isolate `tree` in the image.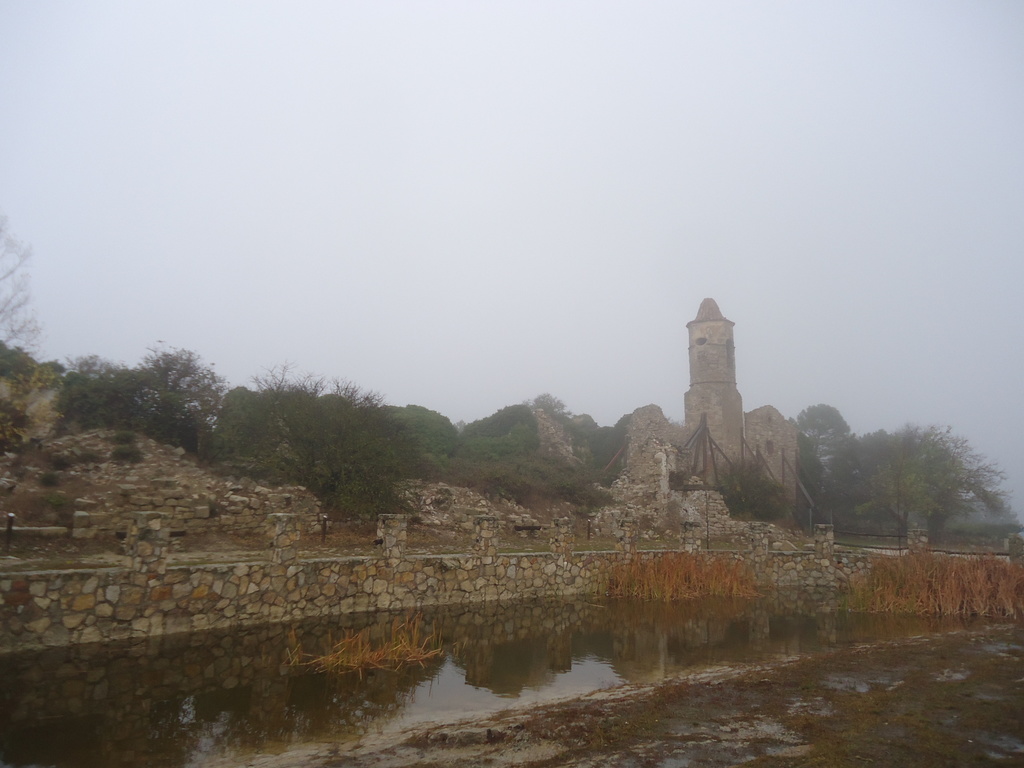
Isolated region: l=792, t=404, r=850, b=491.
